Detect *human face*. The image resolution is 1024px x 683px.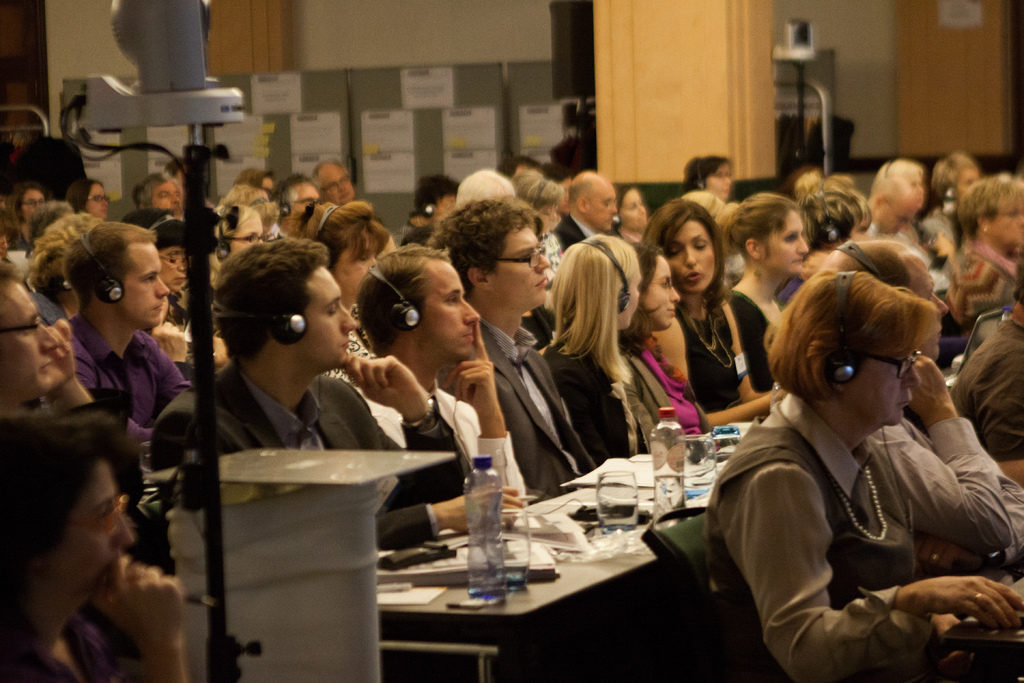
(705,165,735,202).
